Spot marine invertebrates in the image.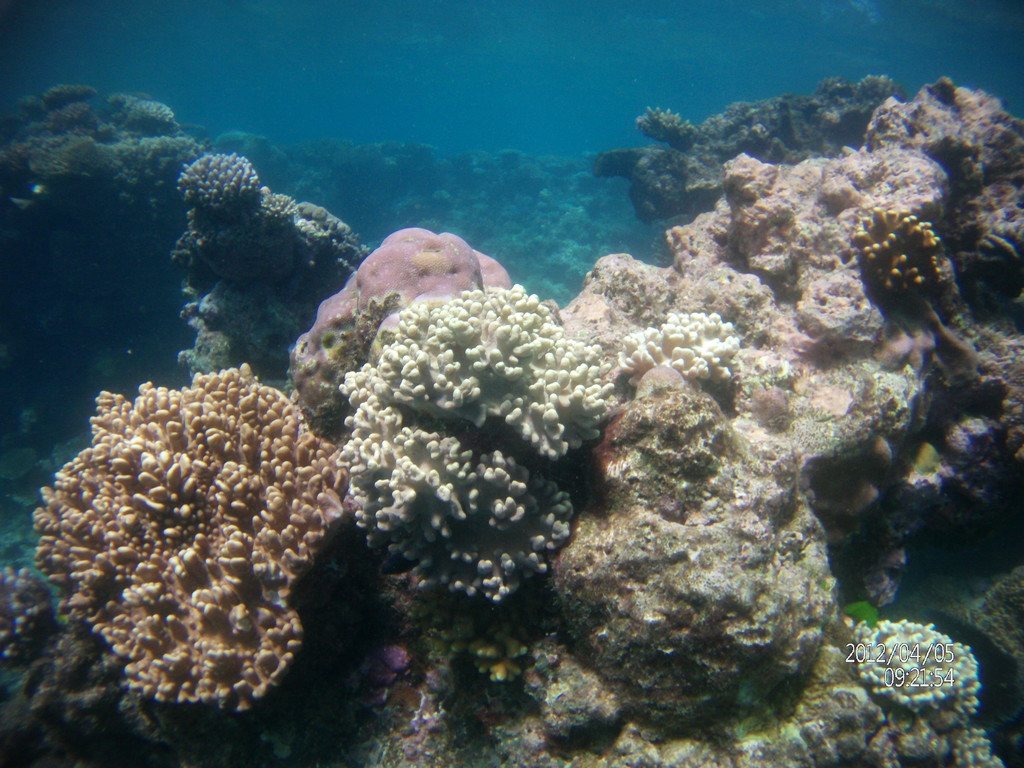
marine invertebrates found at <box>20,346,355,728</box>.
